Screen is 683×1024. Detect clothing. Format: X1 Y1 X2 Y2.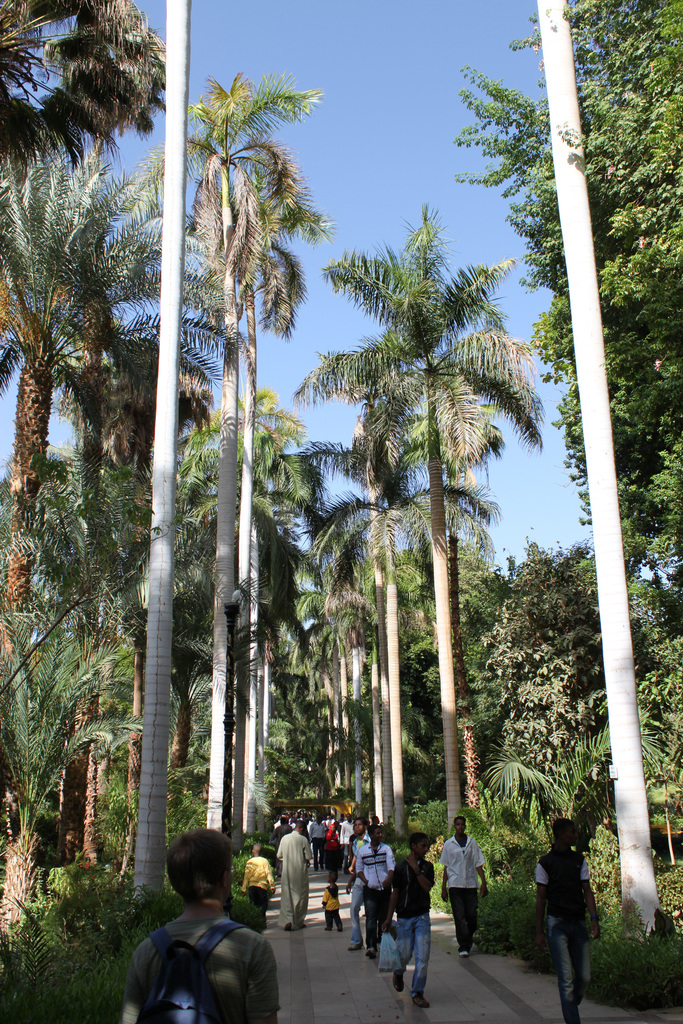
443 830 494 953.
